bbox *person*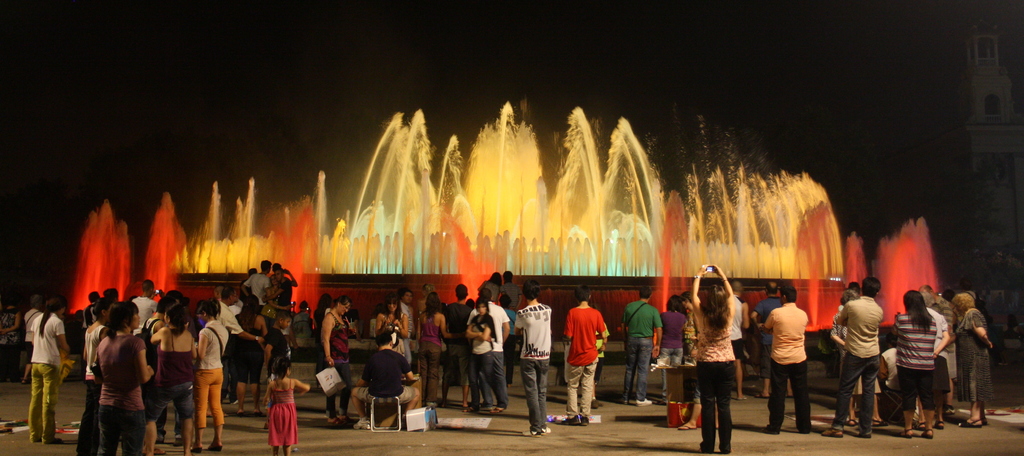
x1=264 y1=355 x2=308 y2=455
